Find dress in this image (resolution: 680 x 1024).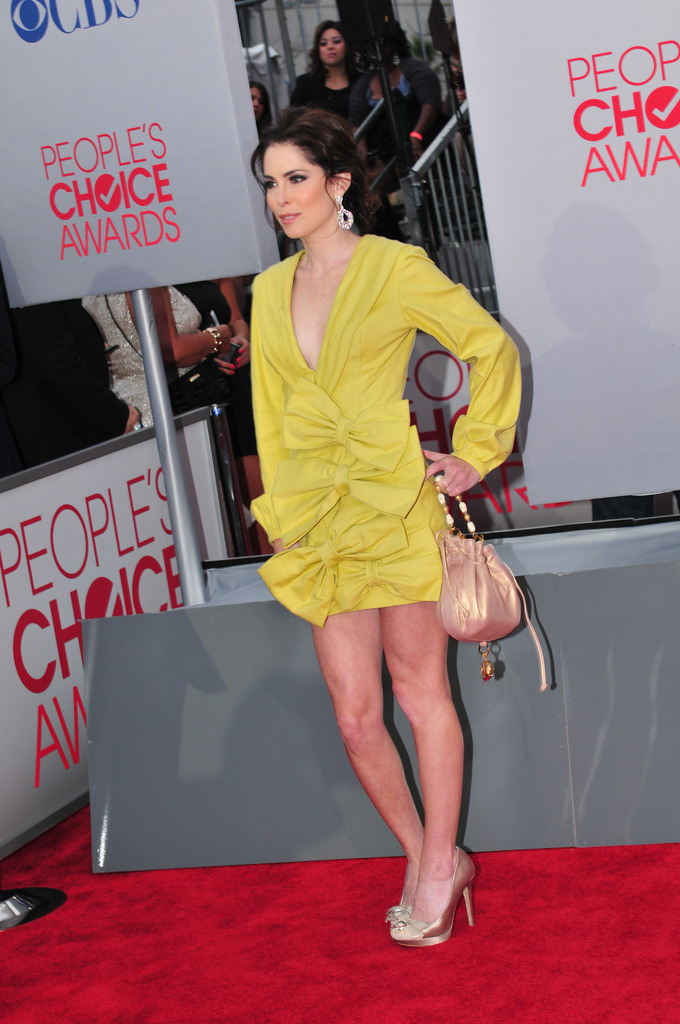
Rect(245, 232, 521, 625).
